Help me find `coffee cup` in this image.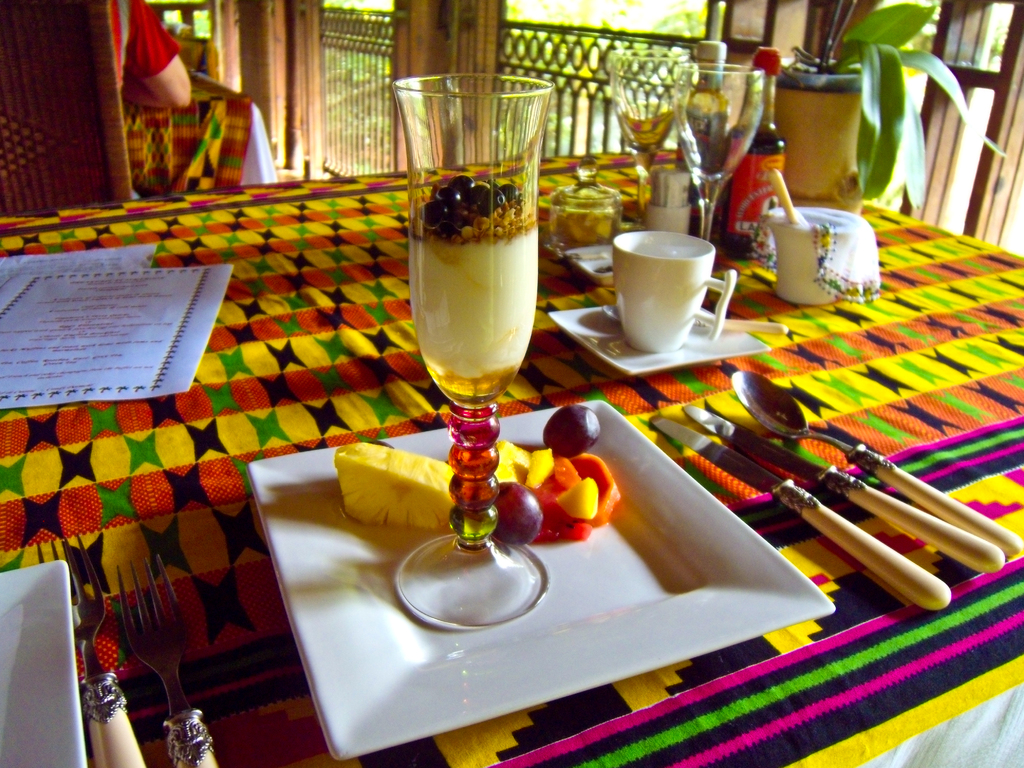
Found it: {"x1": 767, "y1": 206, "x2": 864, "y2": 306}.
